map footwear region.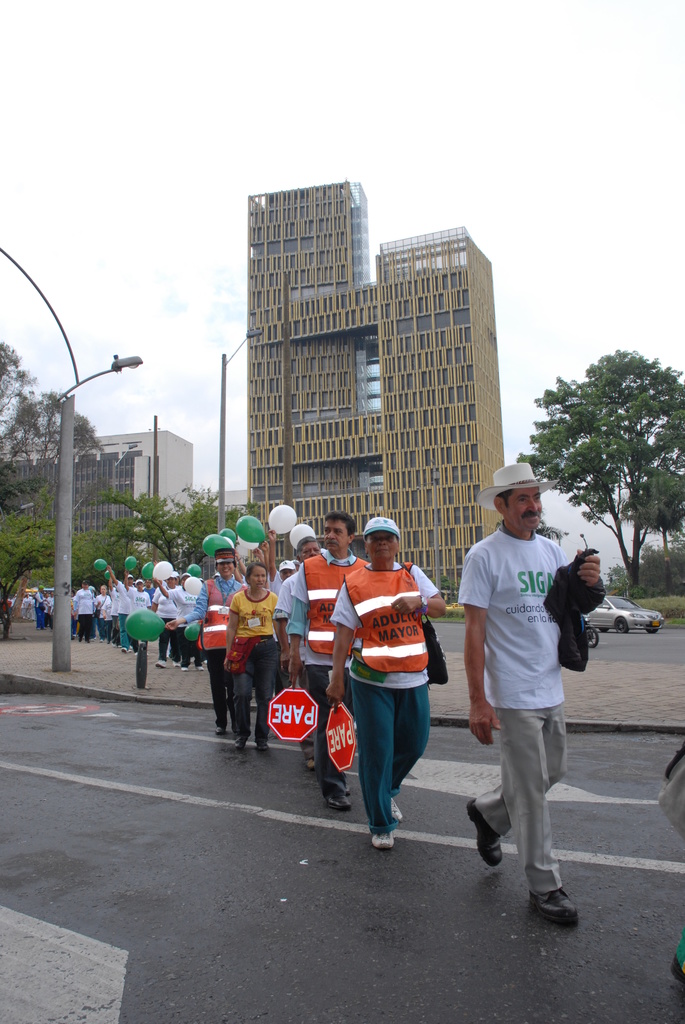
Mapped to [left=195, top=666, right=205, bottom=671].
